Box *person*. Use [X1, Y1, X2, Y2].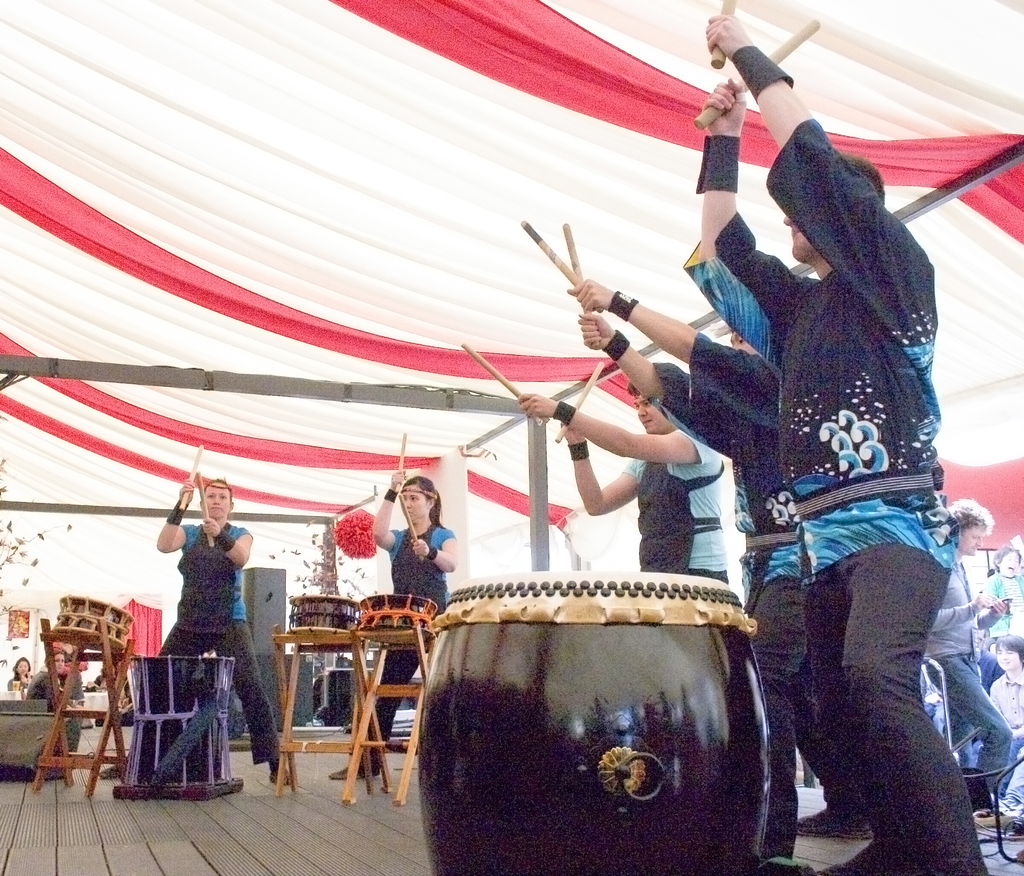
[973, 540, 1023, 698].
